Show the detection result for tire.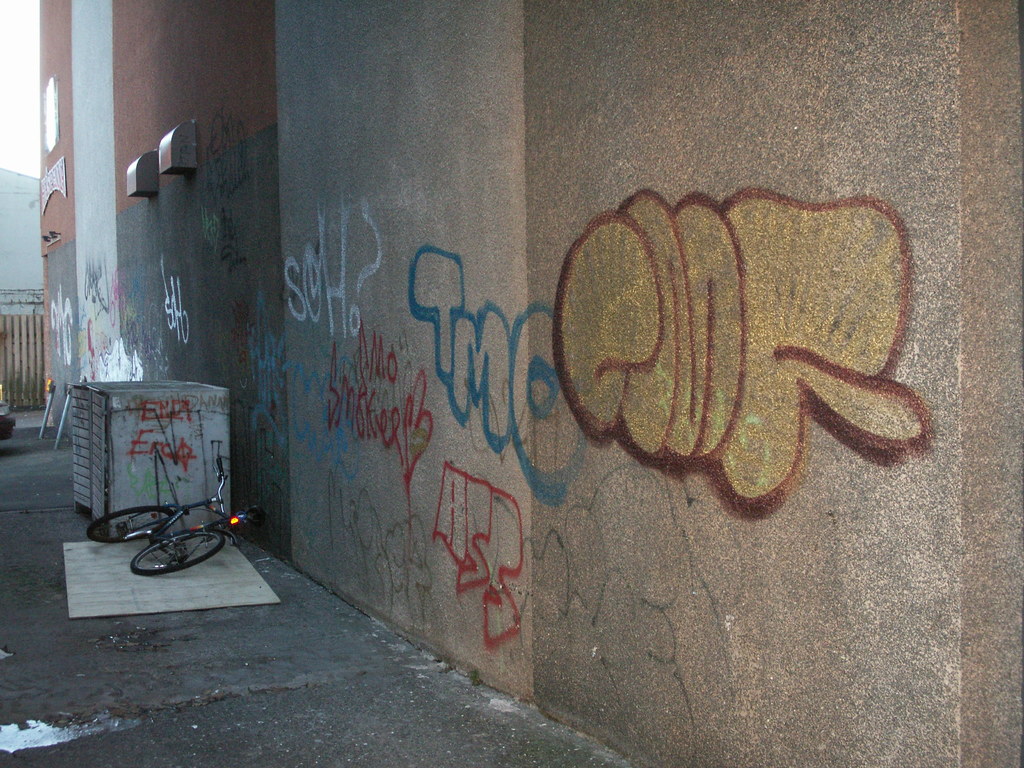
[left=83, top=500, right=179, bottom=548].
